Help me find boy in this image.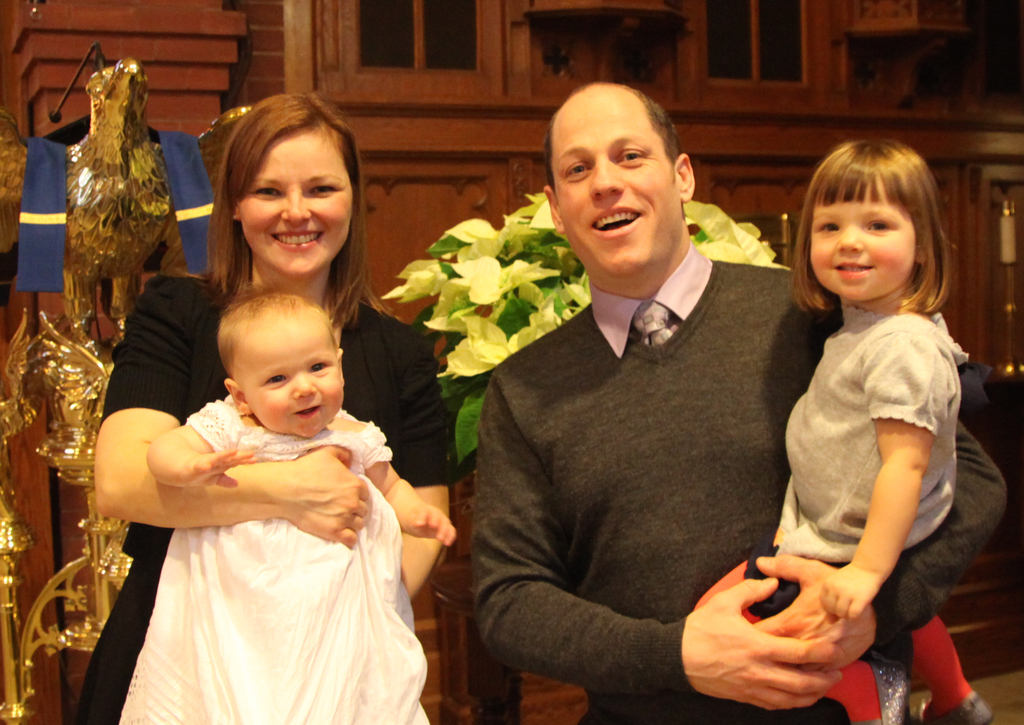
Found it: (141,277,454,550).
